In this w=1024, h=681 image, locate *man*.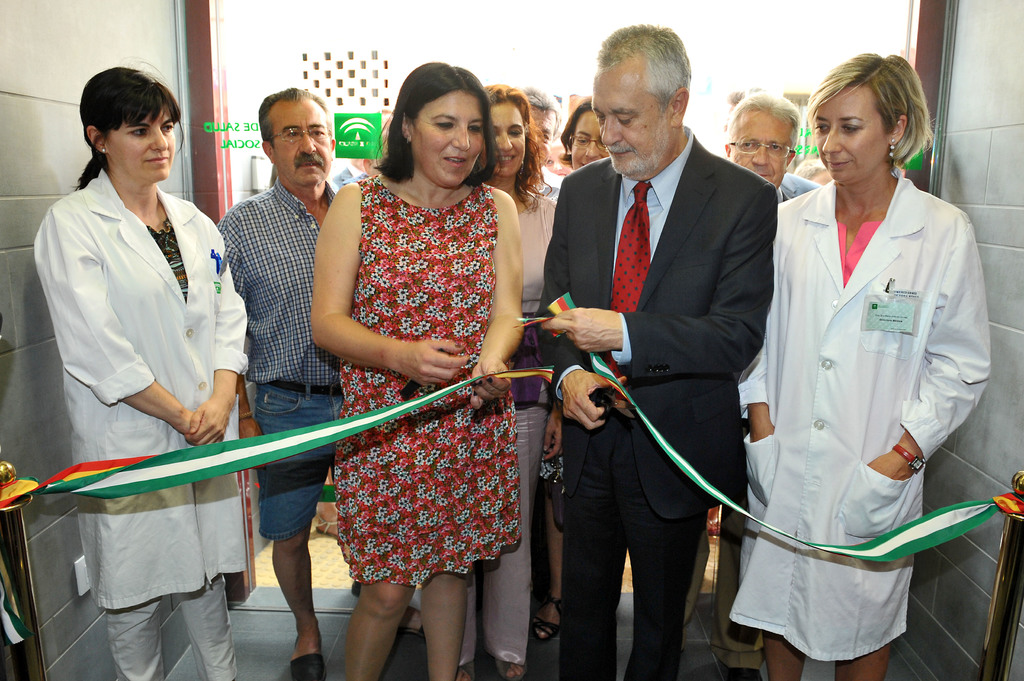
Bounding box: box=[517, 79, 572, 215].
